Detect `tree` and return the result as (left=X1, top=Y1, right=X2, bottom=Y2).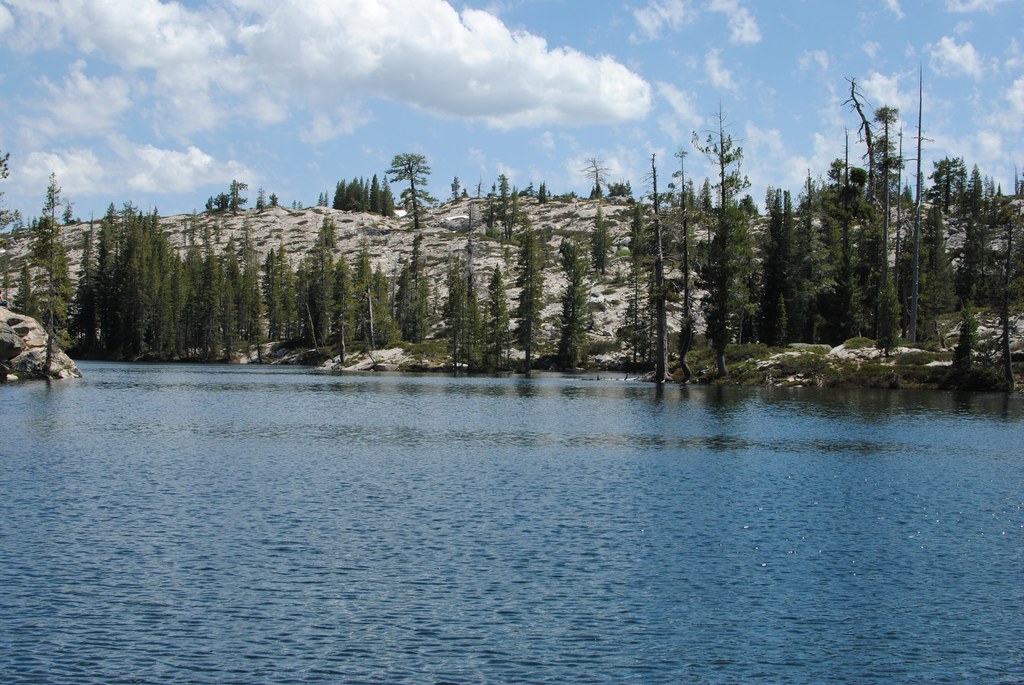
(left=68, top=214, right=127, bottom=349).
